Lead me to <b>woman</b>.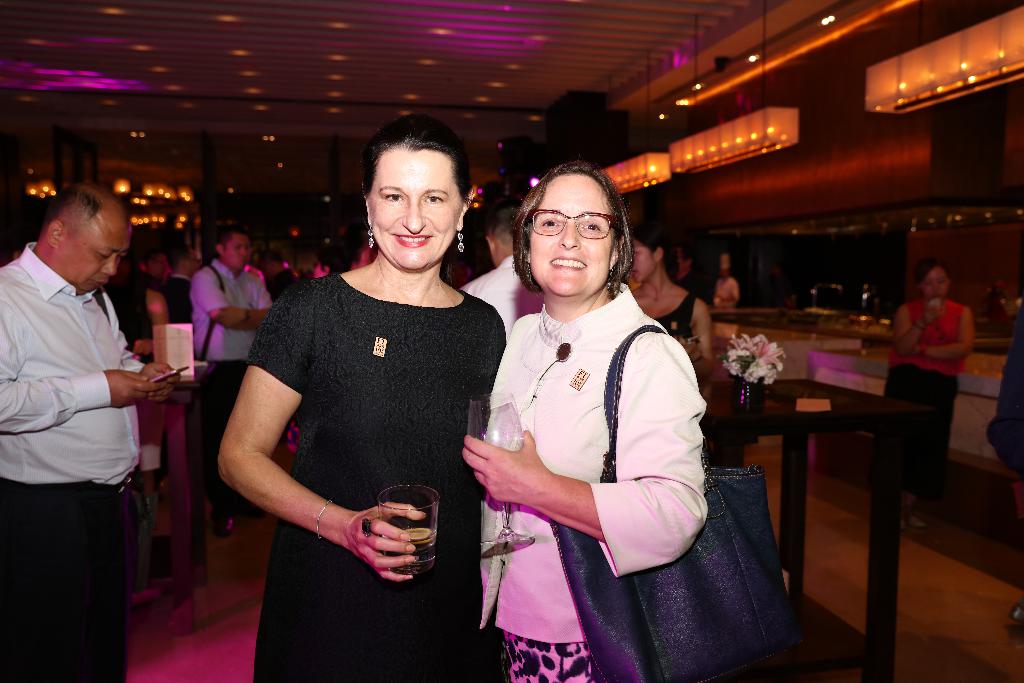
Lead to crop(474, 155, 755, 676).
